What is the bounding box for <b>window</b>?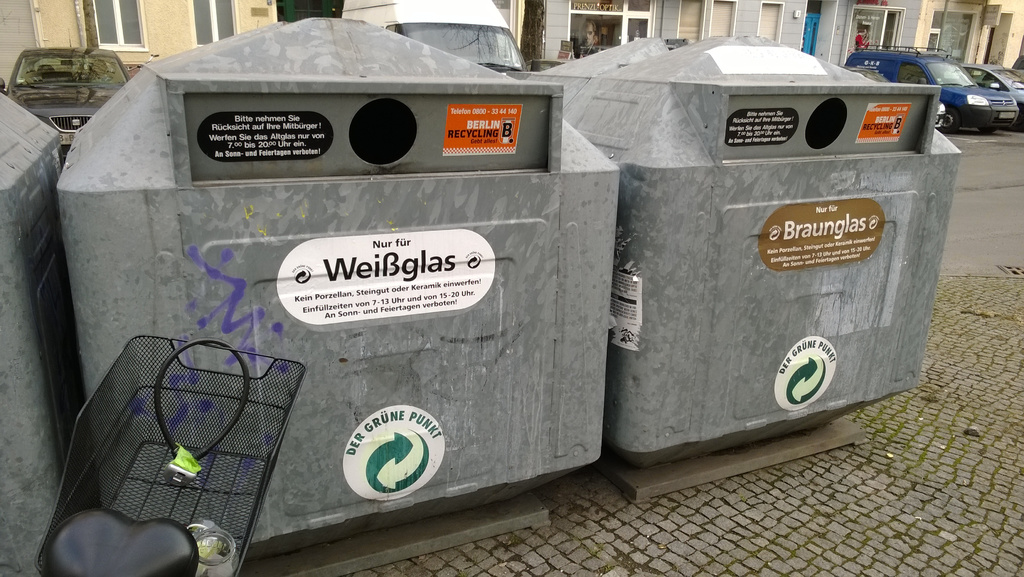
[left=563, top=0, right=650, bottom=59].
